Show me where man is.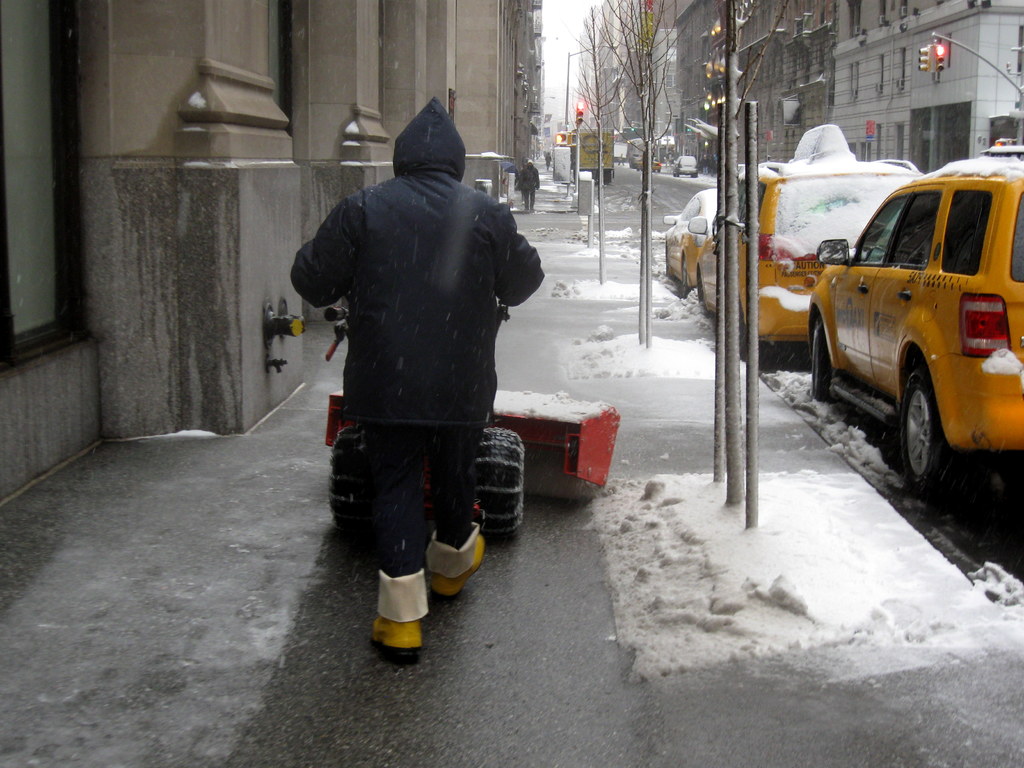
man is at bbox=[517, 163, 538, 215].
